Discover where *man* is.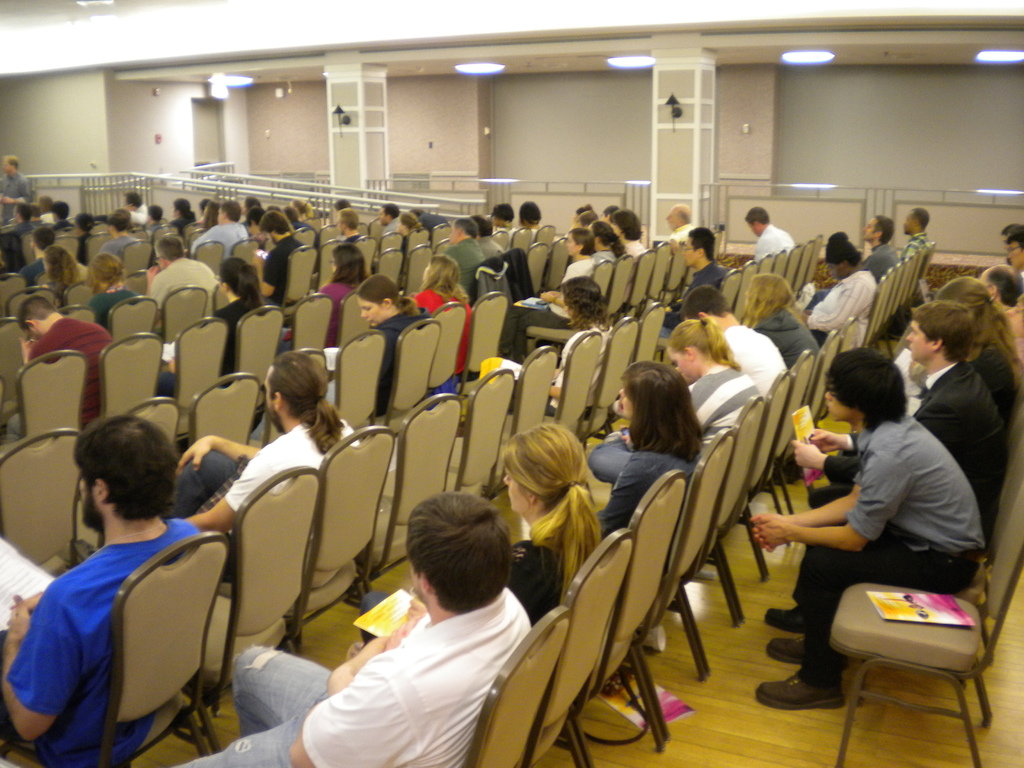
Discovered at crop(115, 195, 147, 223).
